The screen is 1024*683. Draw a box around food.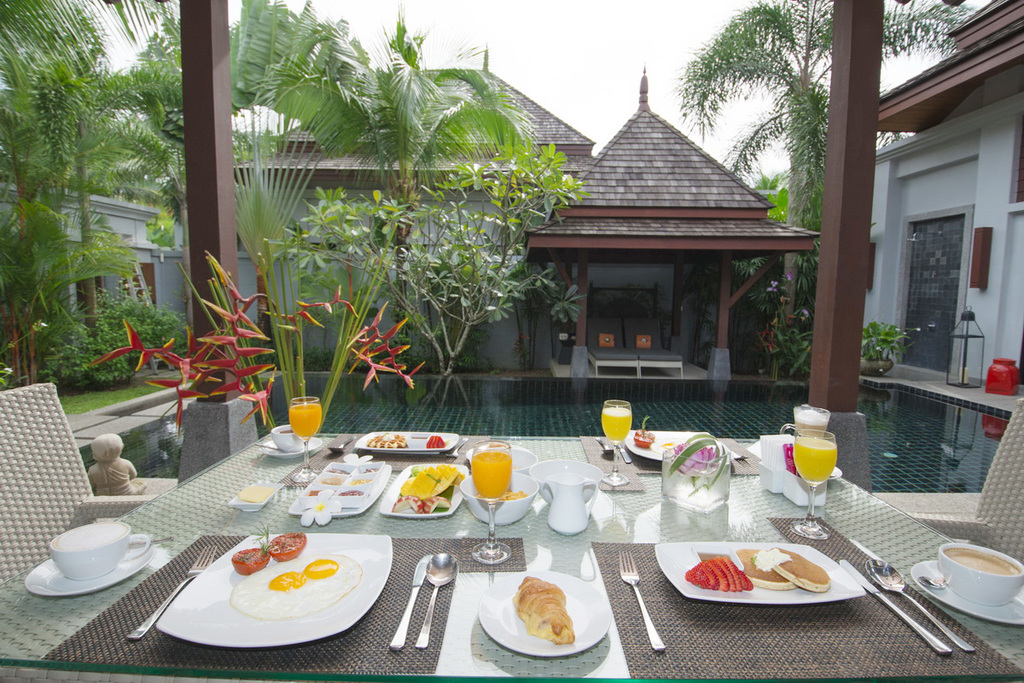
<box>365,467,377,478</box>.
